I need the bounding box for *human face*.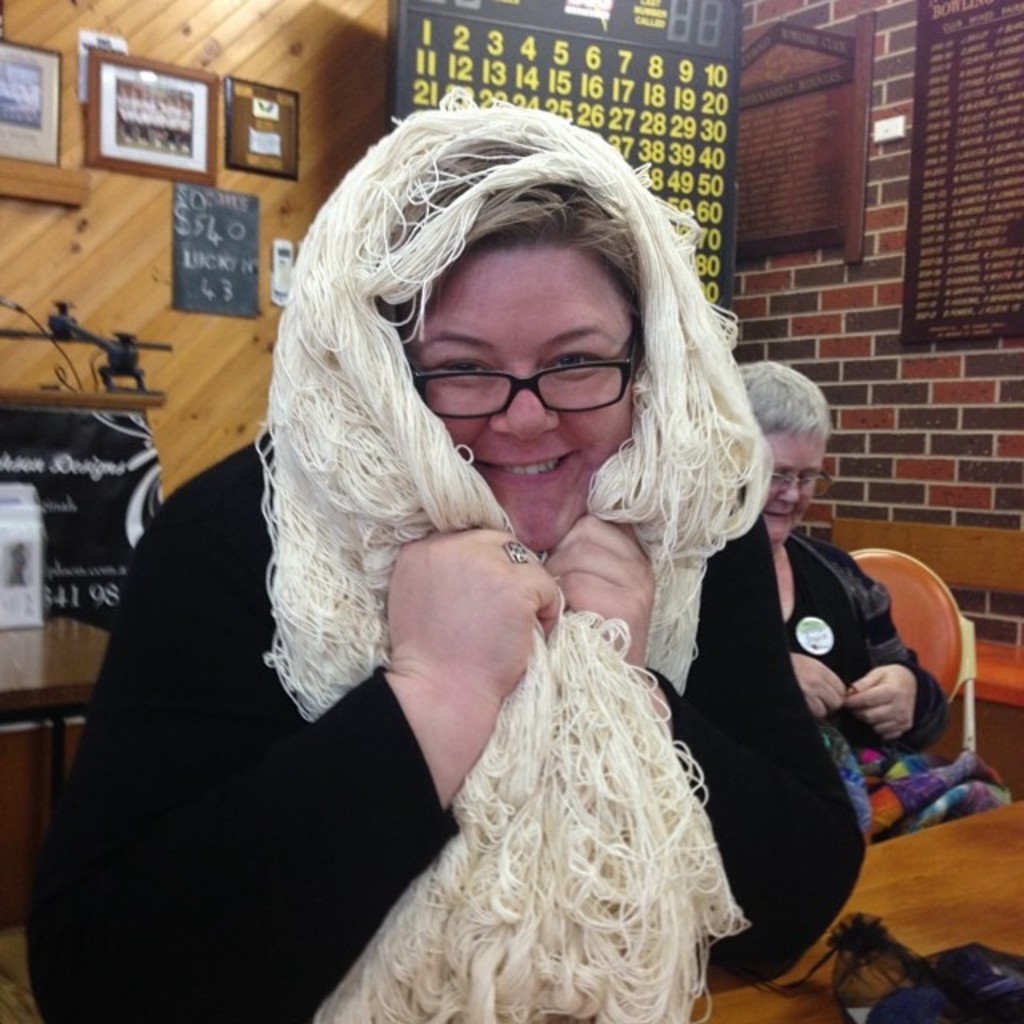
Here it is: rect(755, 426, 822, 546).
